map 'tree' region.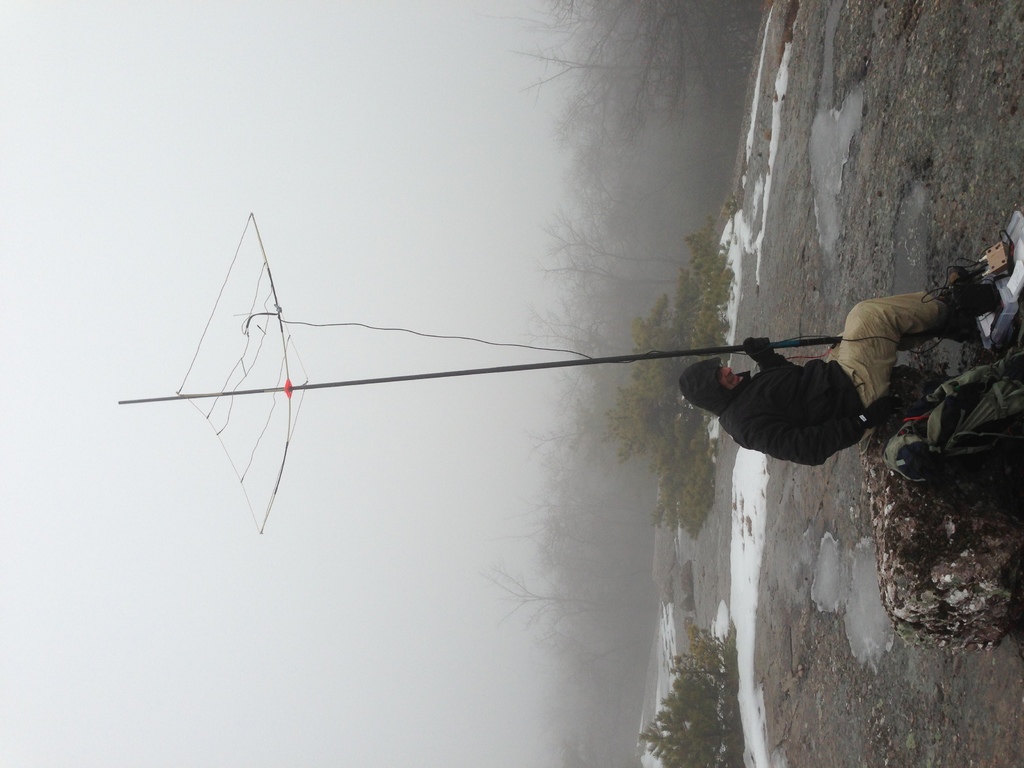
Mapped to detection(600, 191, 737, 545).
